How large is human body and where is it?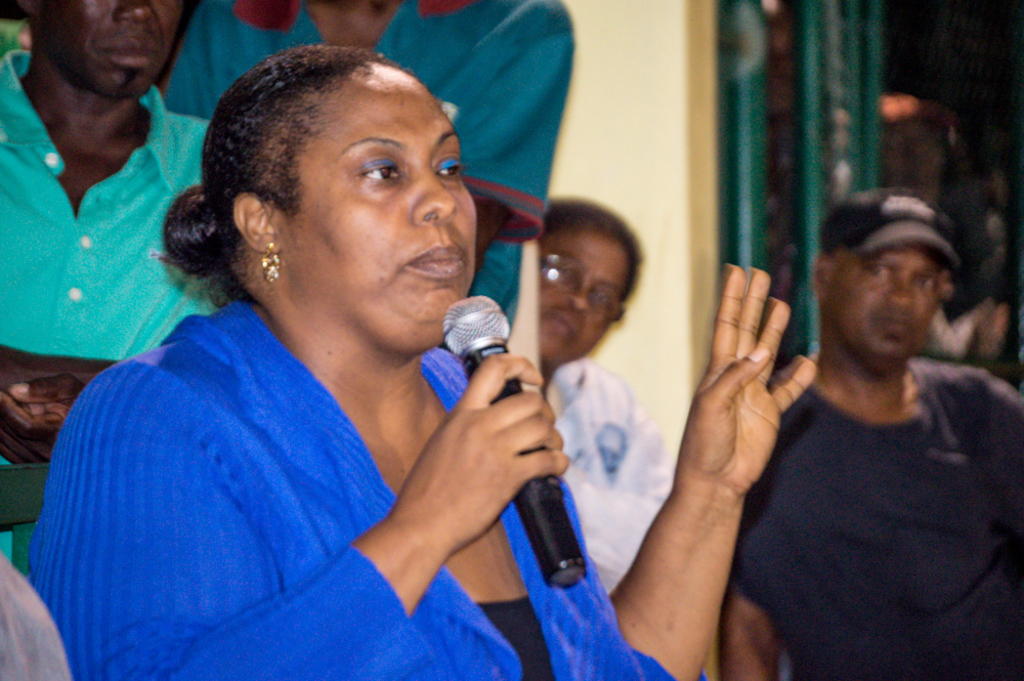
Bounding box: BBox(757, 161, 1019, 680).
